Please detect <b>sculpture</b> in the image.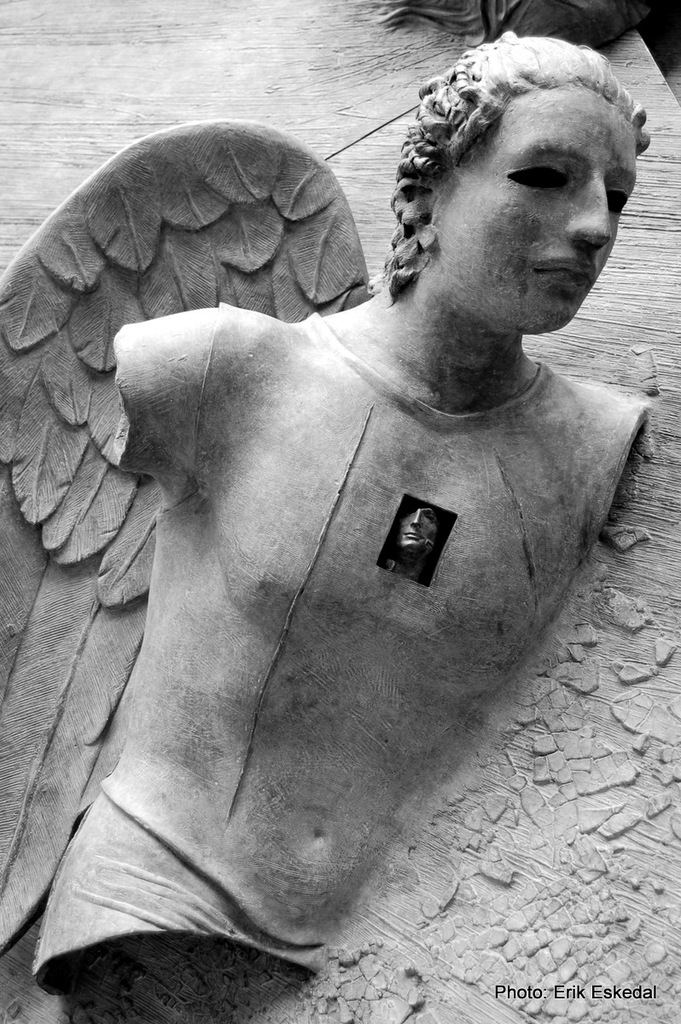
x1=13 y1=15 x2=680 y2=1023.
